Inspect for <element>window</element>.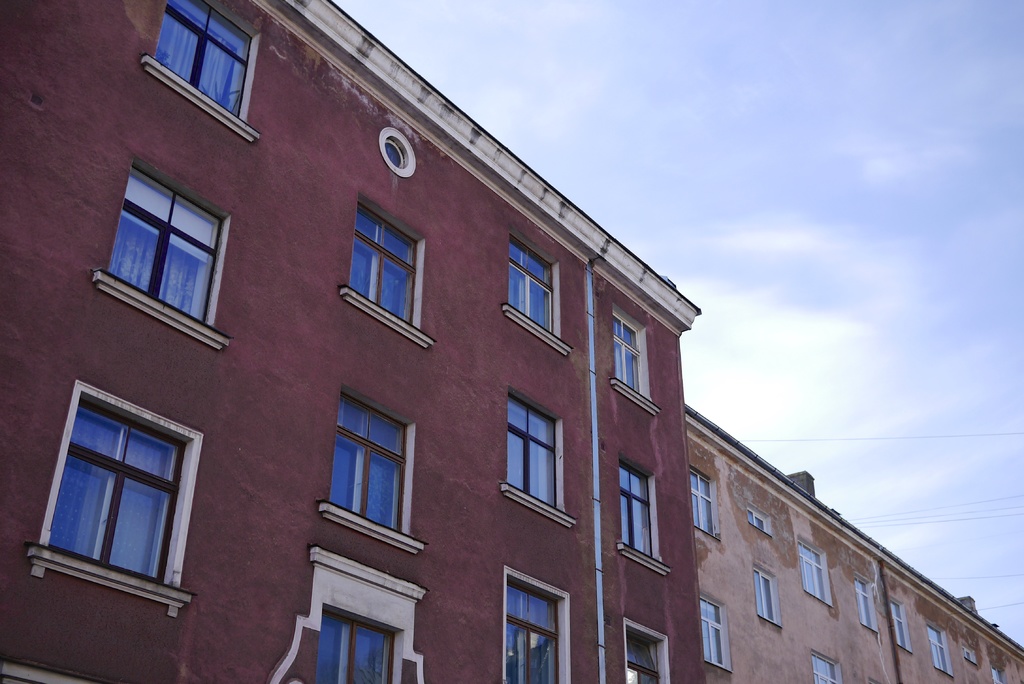
Inspection: (left=326, top=397, right=404, bottom=527).
